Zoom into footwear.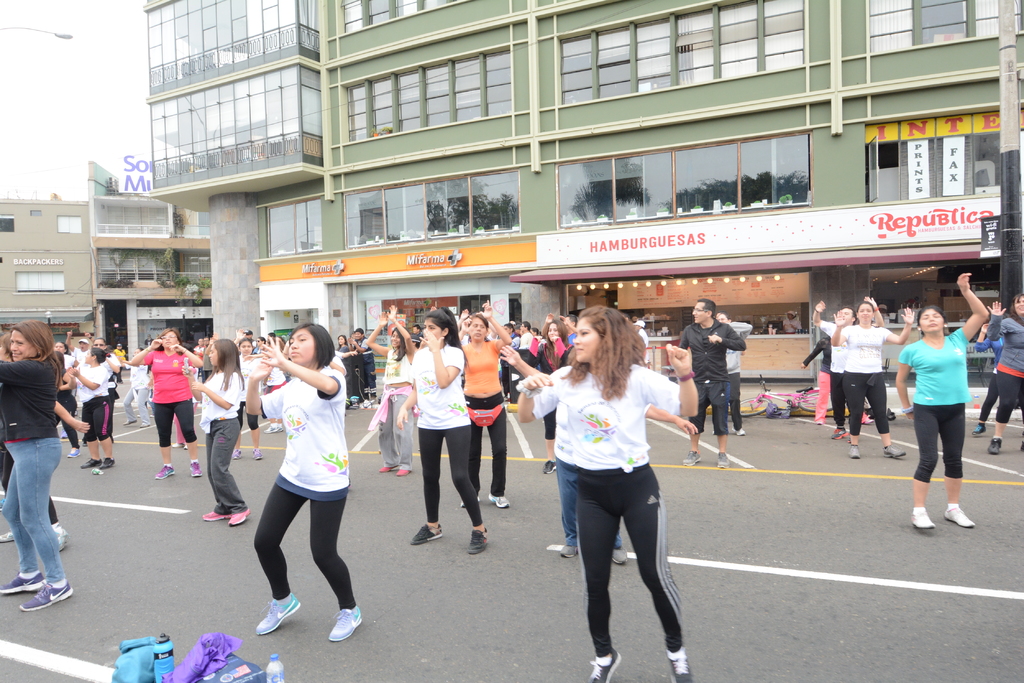
Zoom target: x1=266, y1=424, x2=273, y2=432.
